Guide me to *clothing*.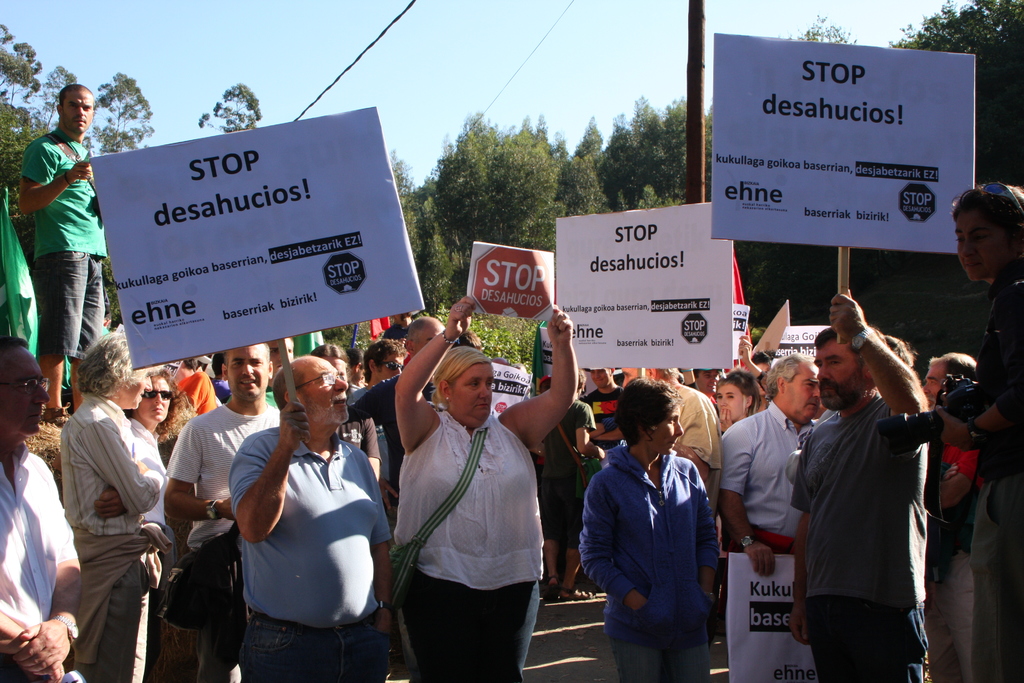
Guidance: rect(227, 422, 389, 682).
